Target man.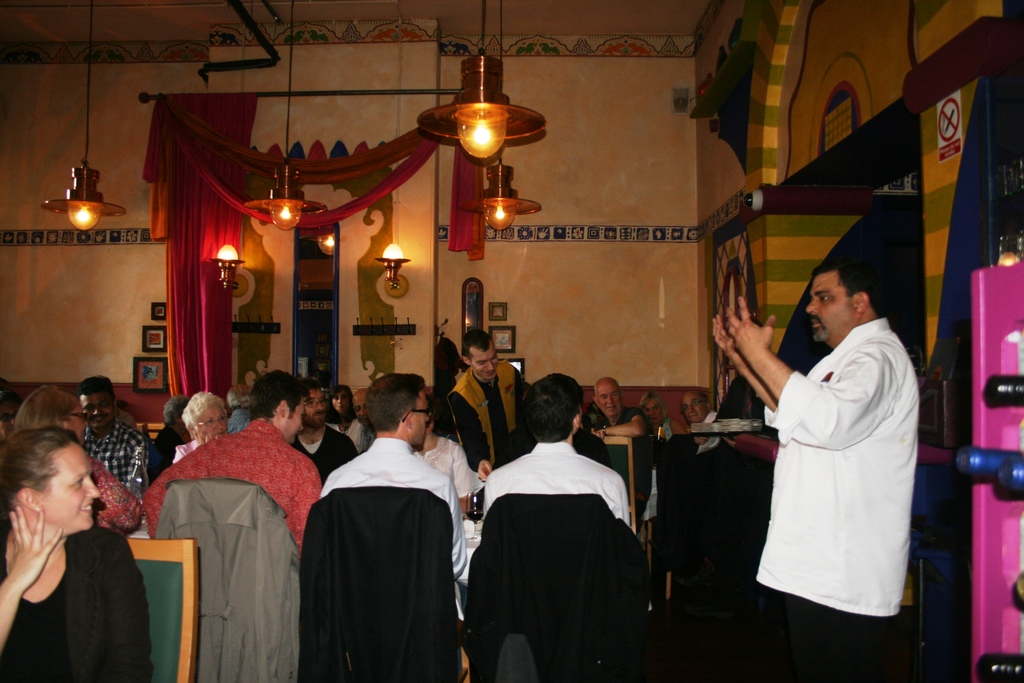
Target region: select_region(144, 370, 324, 549).
